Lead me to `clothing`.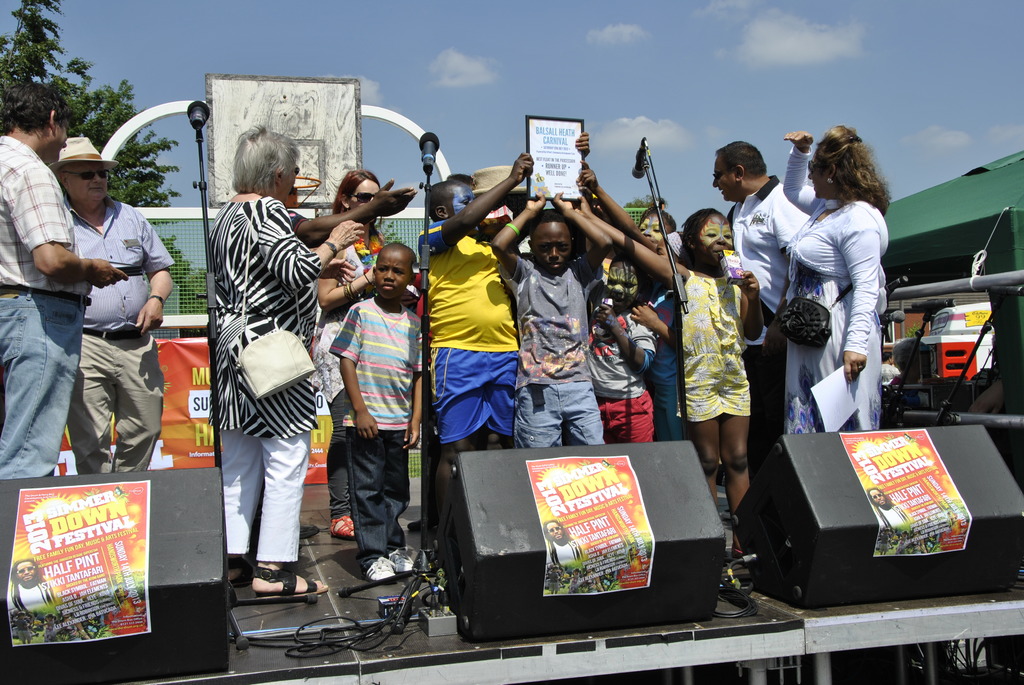
Lead to select_region(668, 256, 757, 428).
